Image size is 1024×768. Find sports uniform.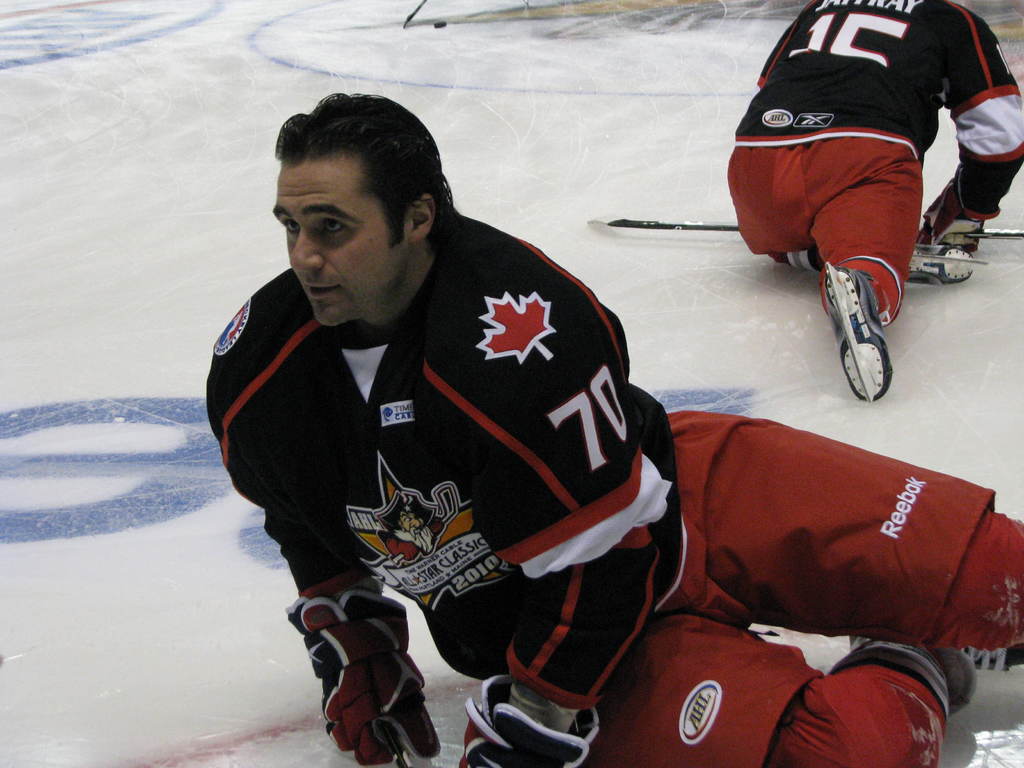
box=[728, 0, 1023, 330].
